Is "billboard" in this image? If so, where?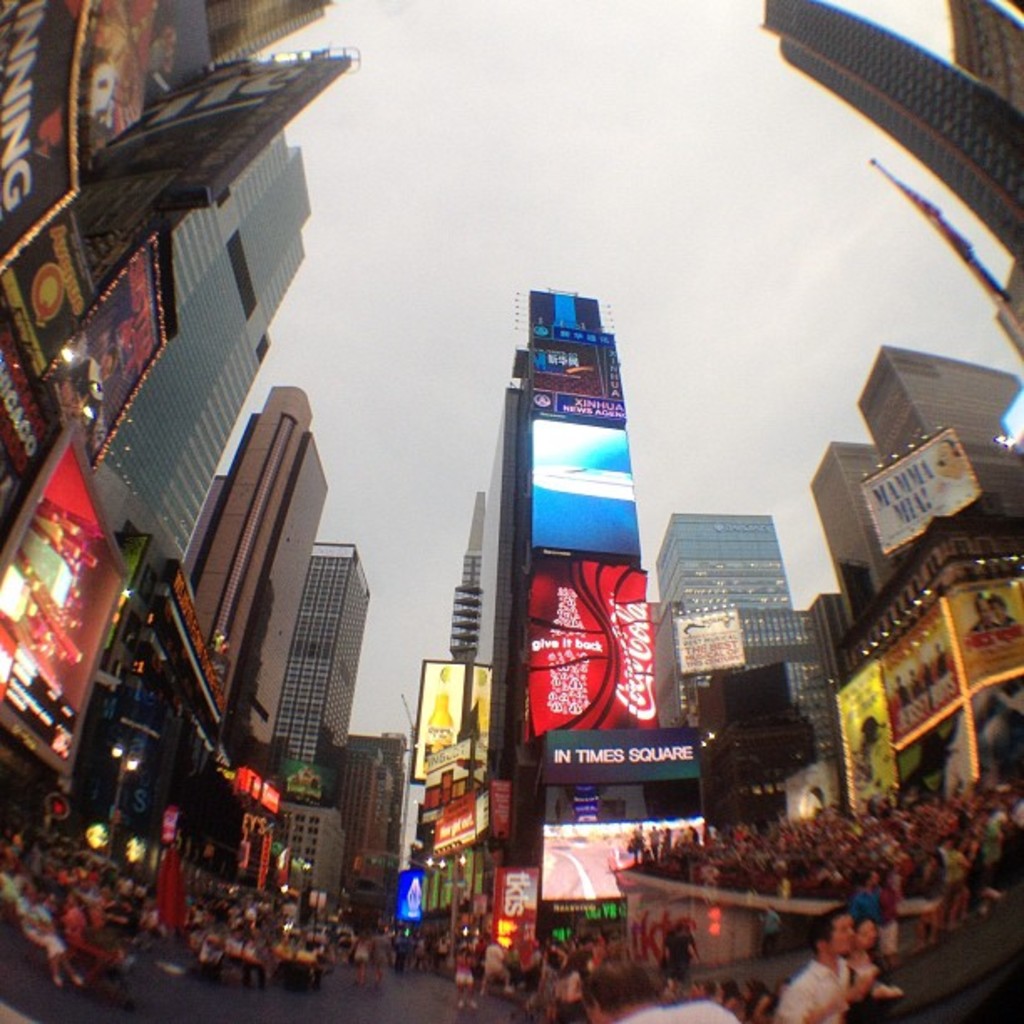
Yes, at 550,810,699,935.
